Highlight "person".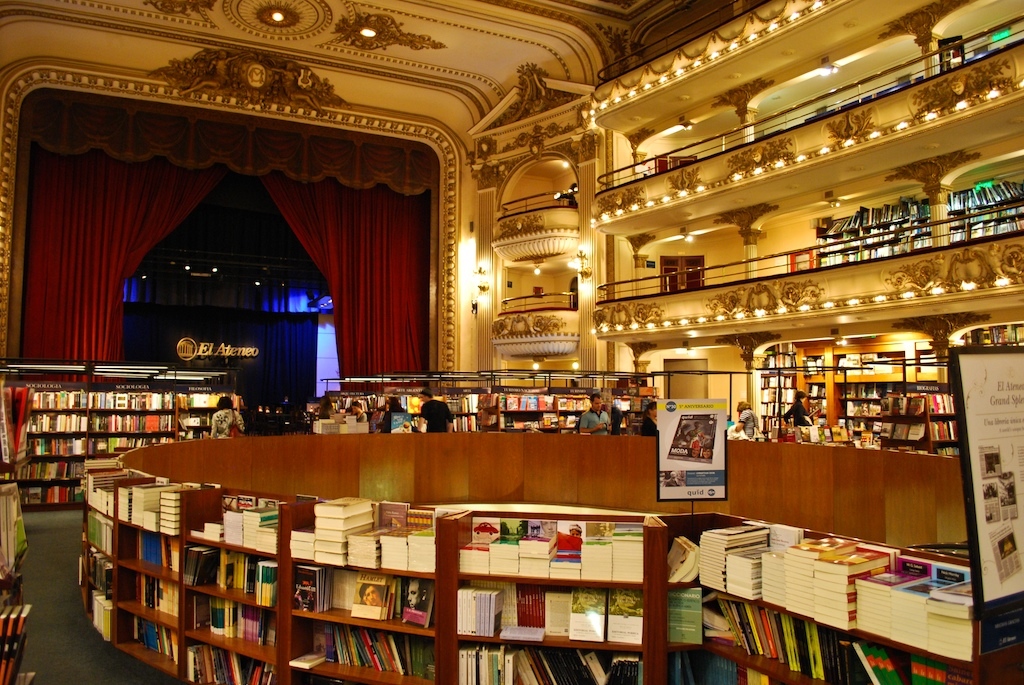
Highlighted region: 205/393/247/442.
